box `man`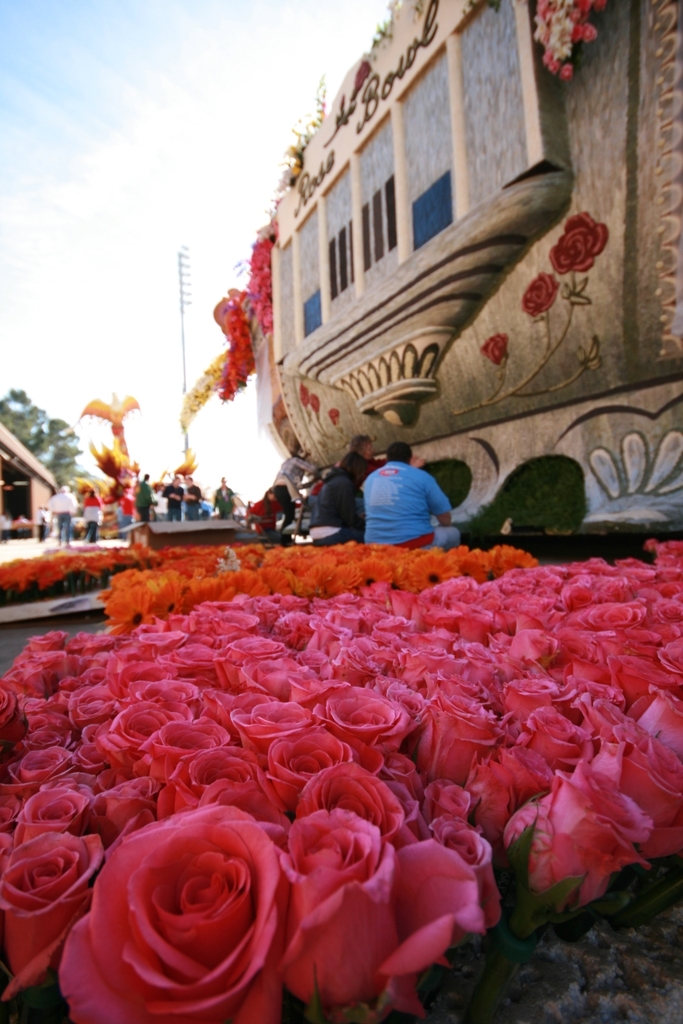
351, 436, 467, 552
